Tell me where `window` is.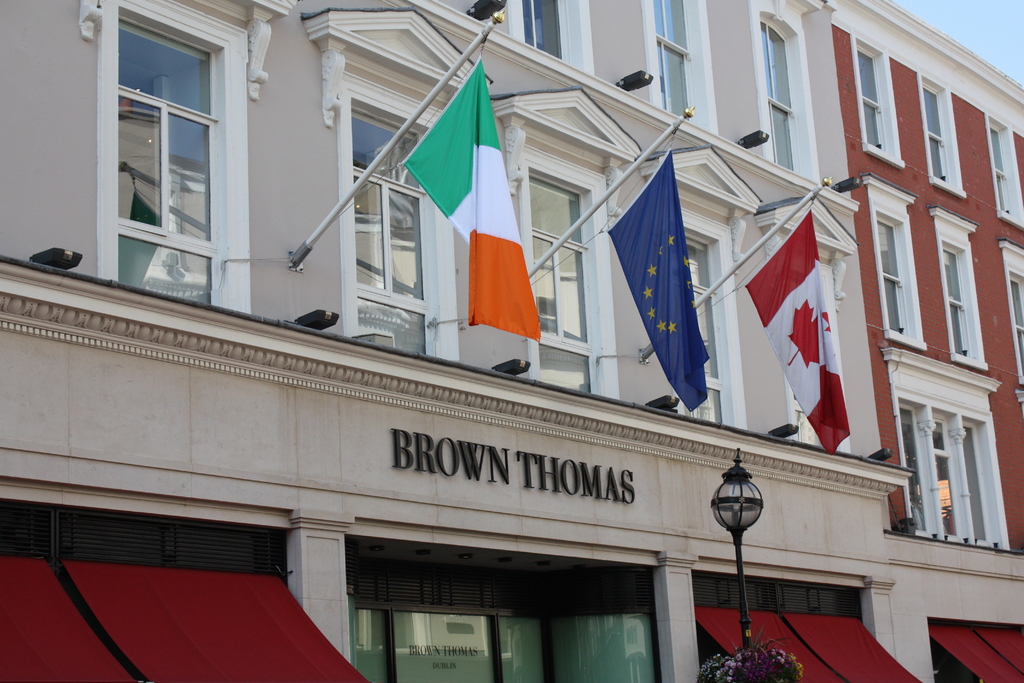
`window` is at [left=74, top=0, right=292, bottom=310].
